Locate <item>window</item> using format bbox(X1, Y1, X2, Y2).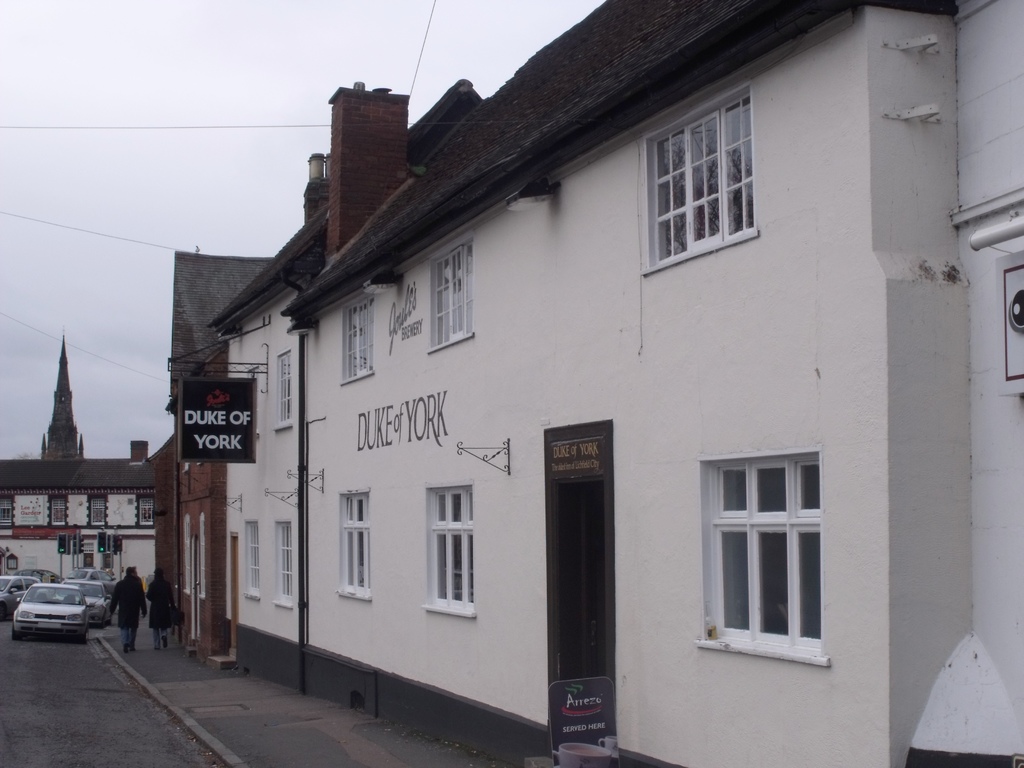
bbox(275, 523, 292, 612).
